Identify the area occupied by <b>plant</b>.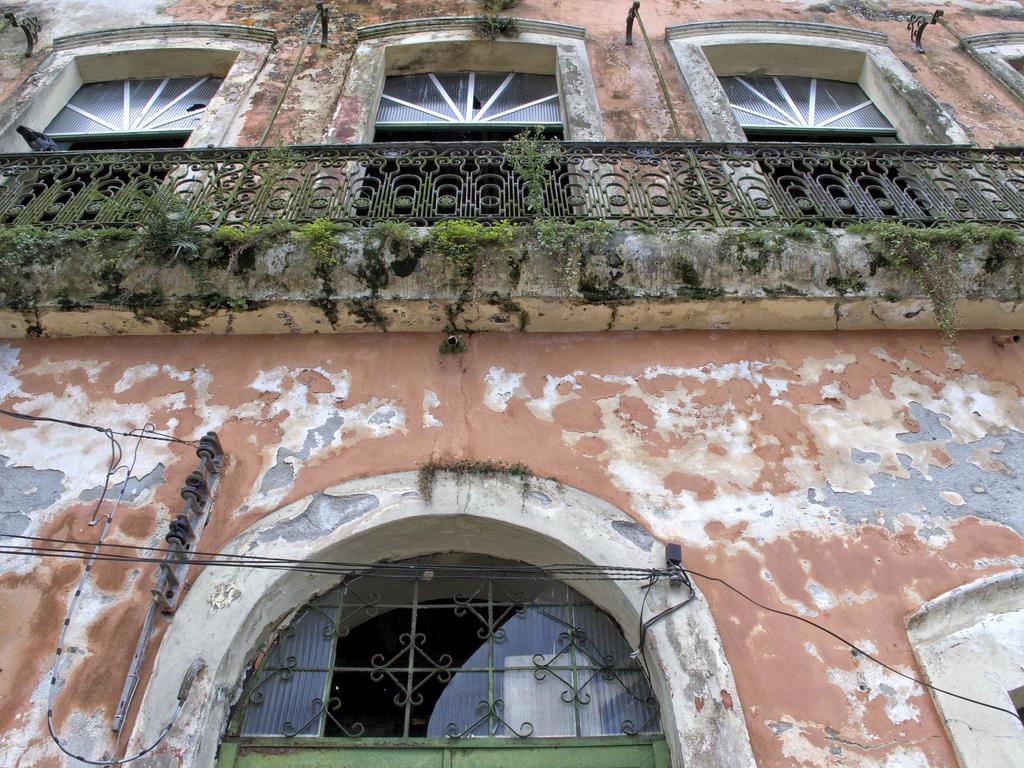
Area: [362,218,418,286].
